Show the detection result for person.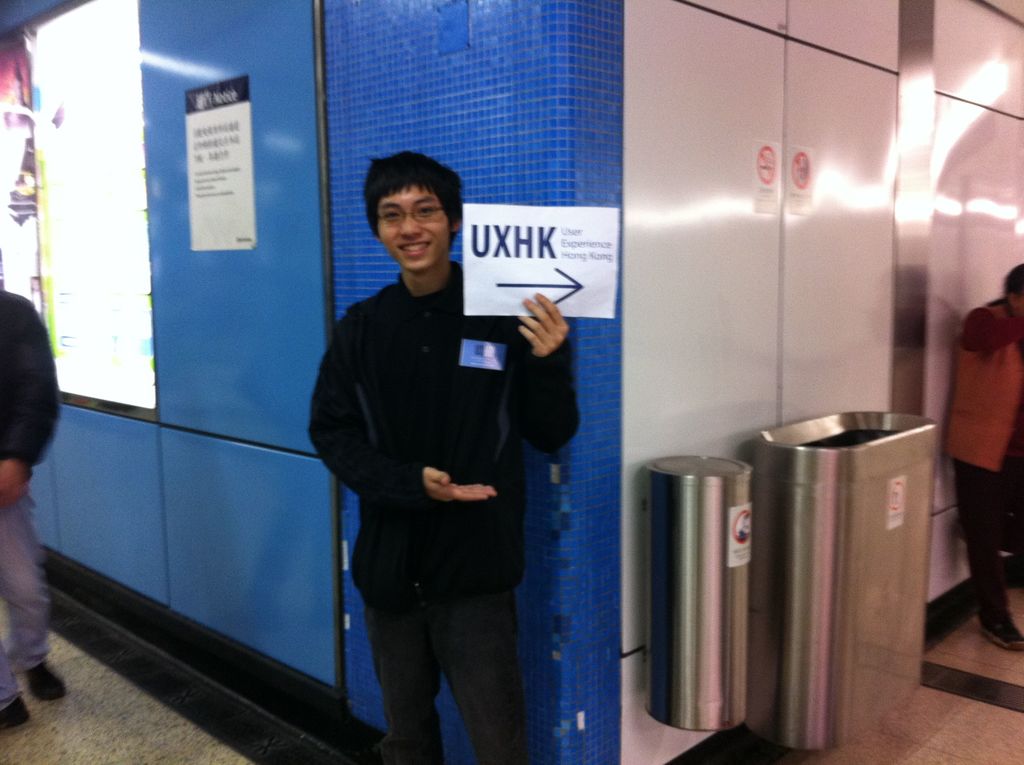
x1=305 y1=145 x2=588 y2=764.
